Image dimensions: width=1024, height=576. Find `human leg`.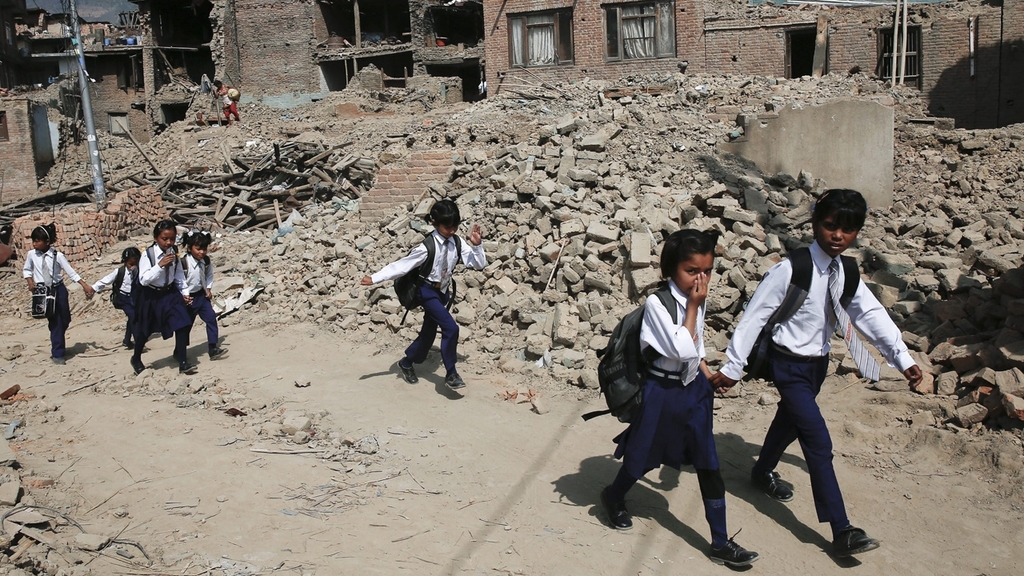
172/328/186/373.
